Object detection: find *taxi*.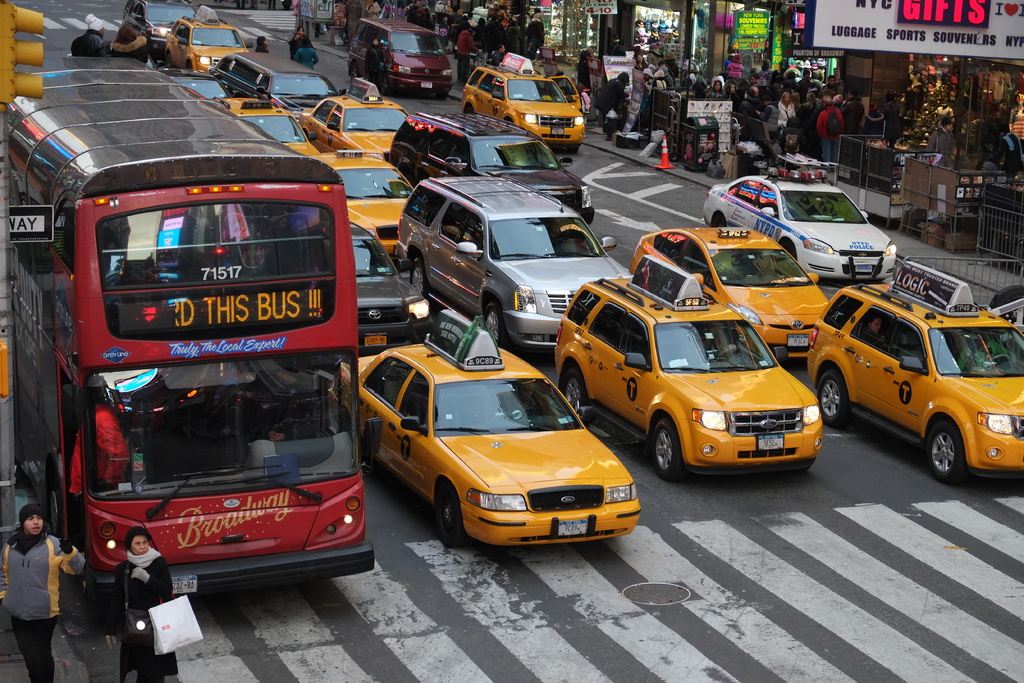
l=543, t=64, r=594, b=126.
